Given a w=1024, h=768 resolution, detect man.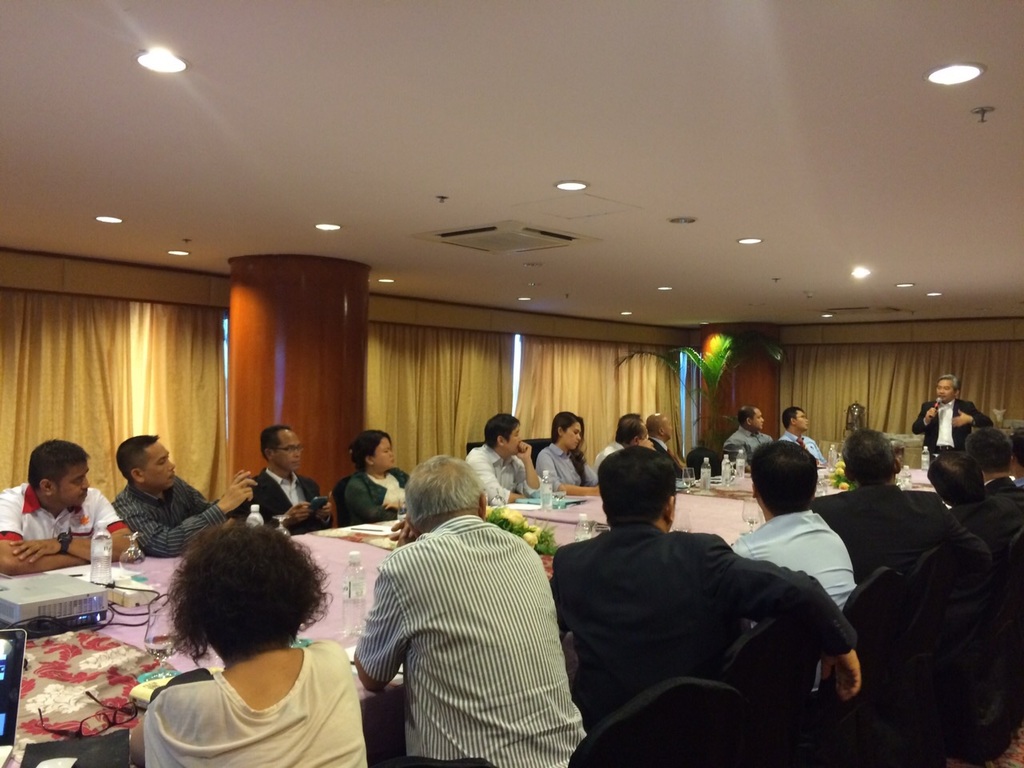
detection(727, 442, 854, 694).
